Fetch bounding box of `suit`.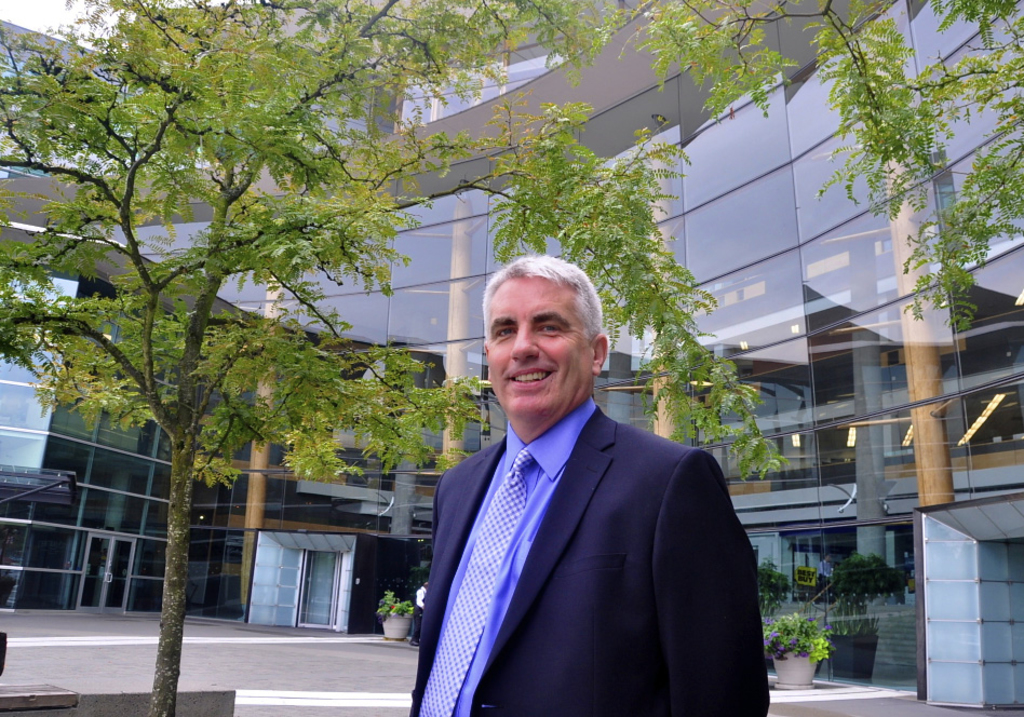
Bbox: 402, 393, 769, 716.
